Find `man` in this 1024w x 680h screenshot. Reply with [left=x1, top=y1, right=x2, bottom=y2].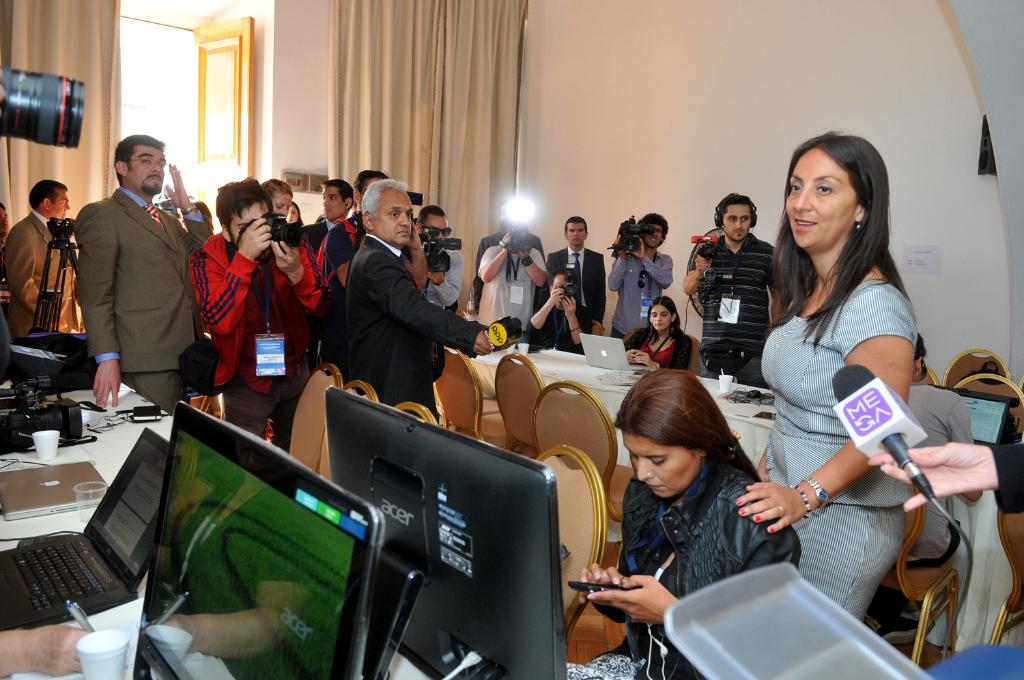
[left=469, top=222, right=547, bottom=339].
